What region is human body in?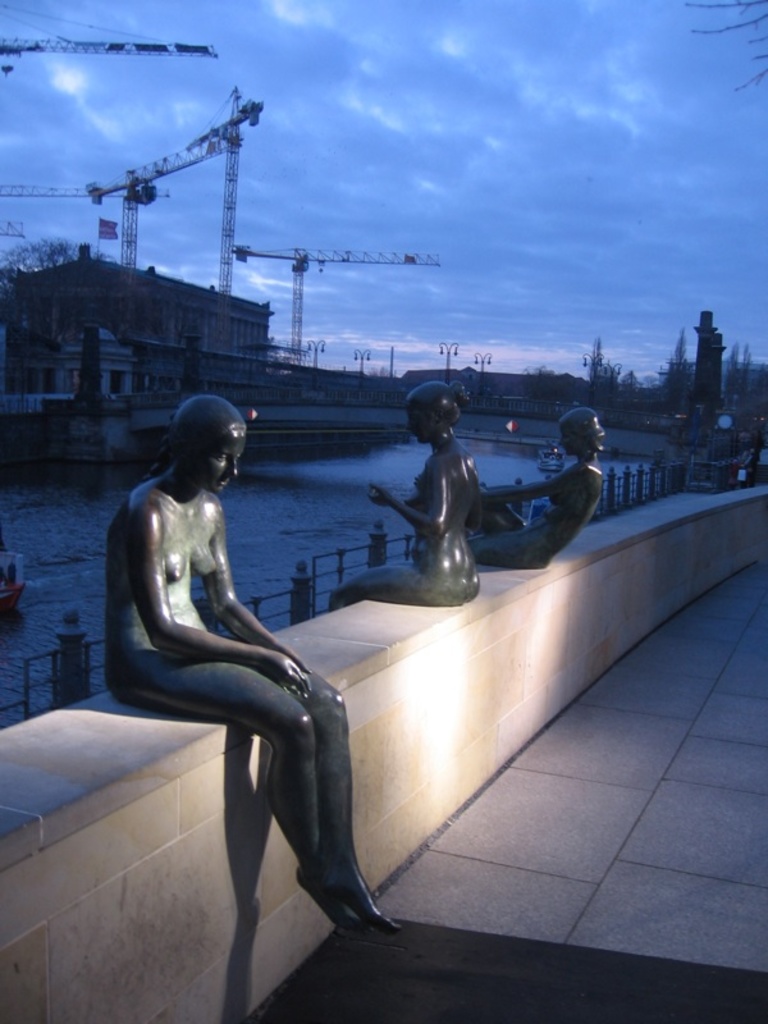
box=[60, 422, 351, 983].
